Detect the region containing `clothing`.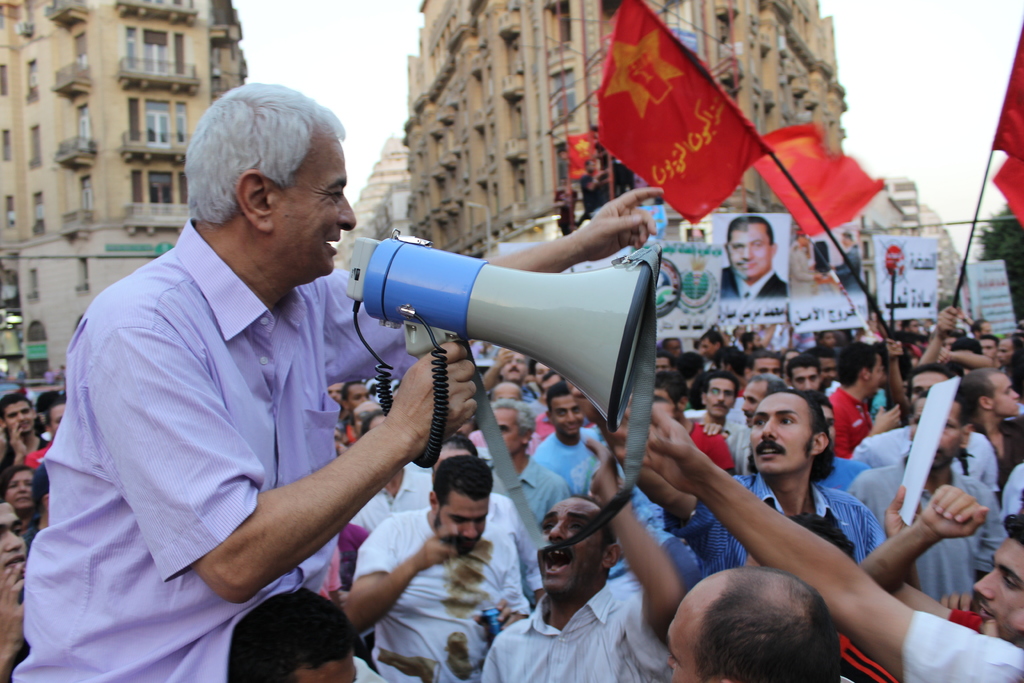
locate(484, 570, 670, 682).
